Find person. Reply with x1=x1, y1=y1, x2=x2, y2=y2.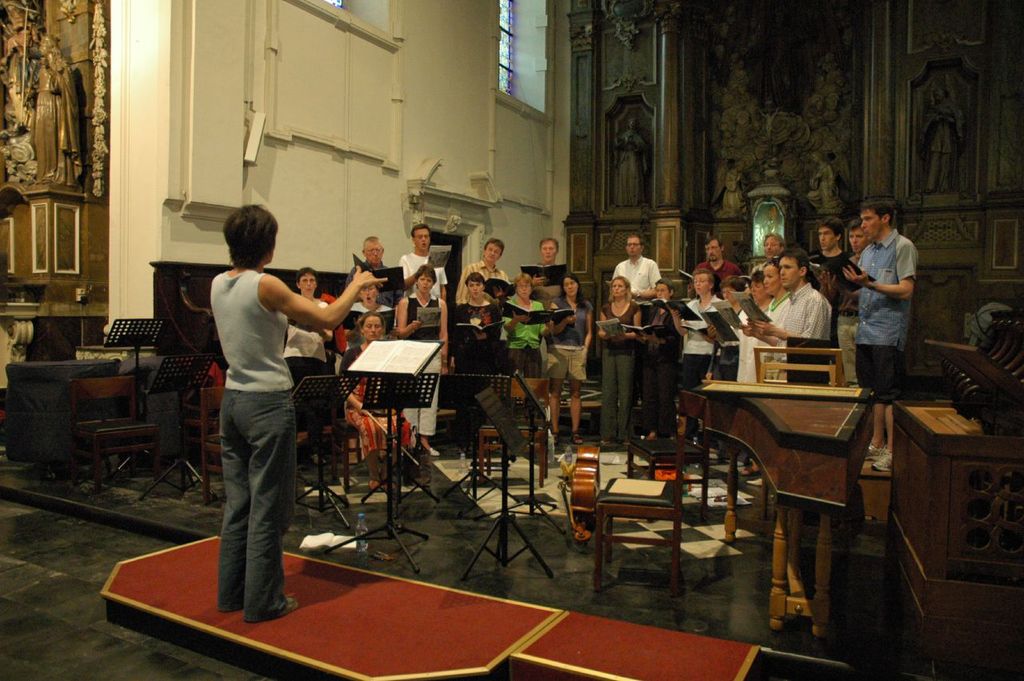
x1=640, y1=269, x2=678, y2=441.
